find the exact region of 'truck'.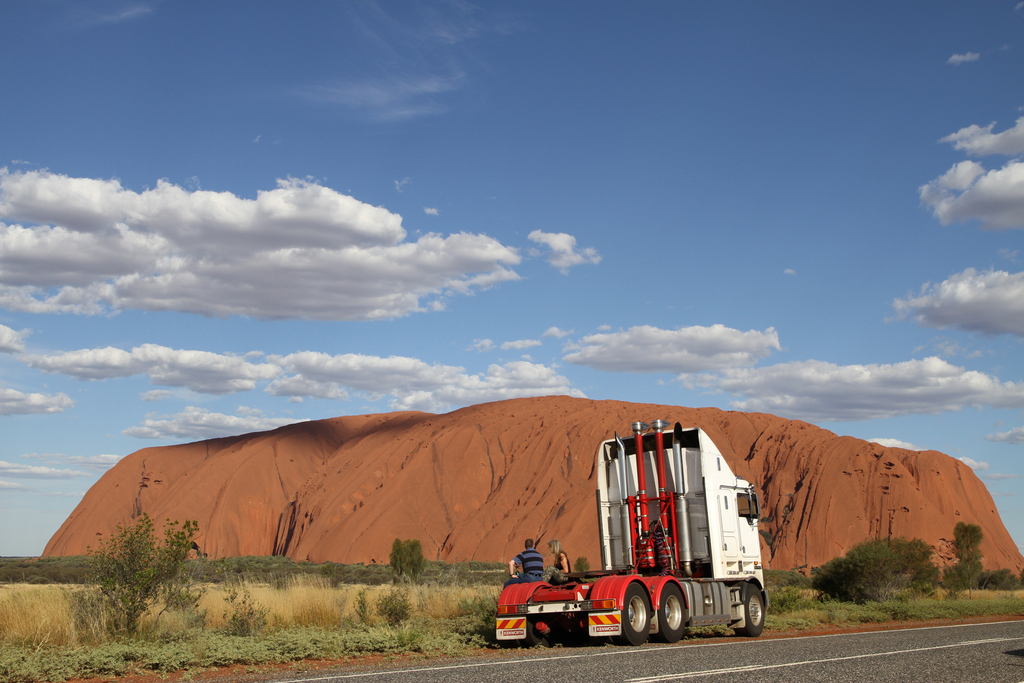
Exact region: {"left": 501, "top": 449, "right": 780, "bottom": 659}.
